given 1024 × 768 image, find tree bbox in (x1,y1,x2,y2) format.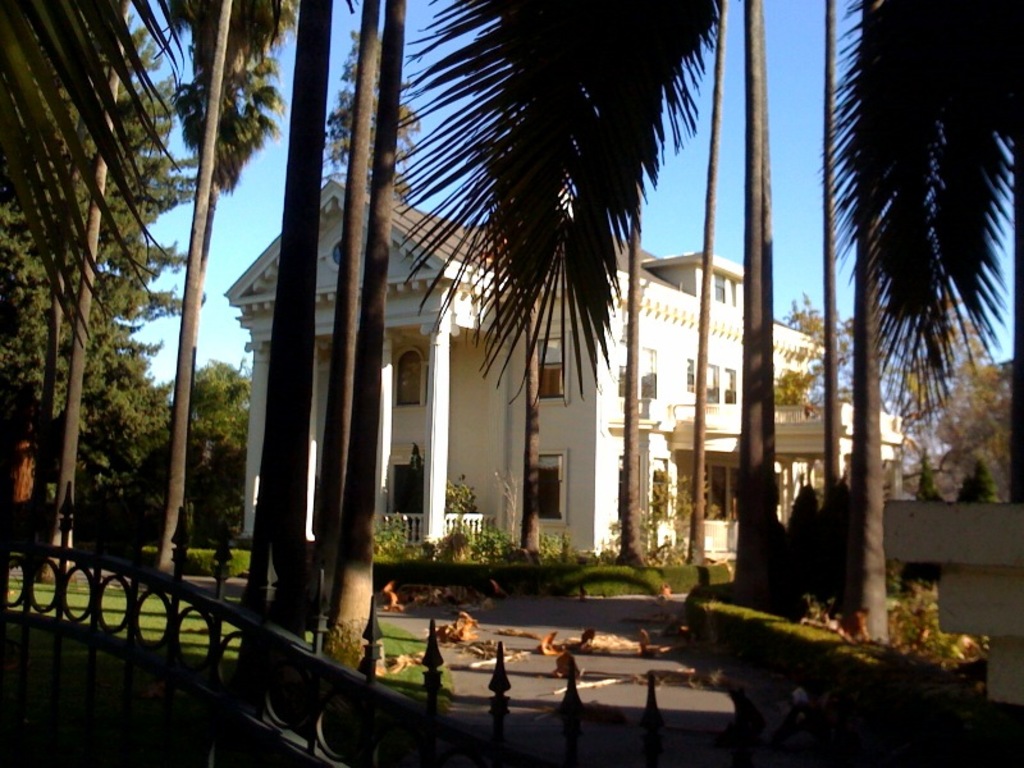
(814,0,860,634).
